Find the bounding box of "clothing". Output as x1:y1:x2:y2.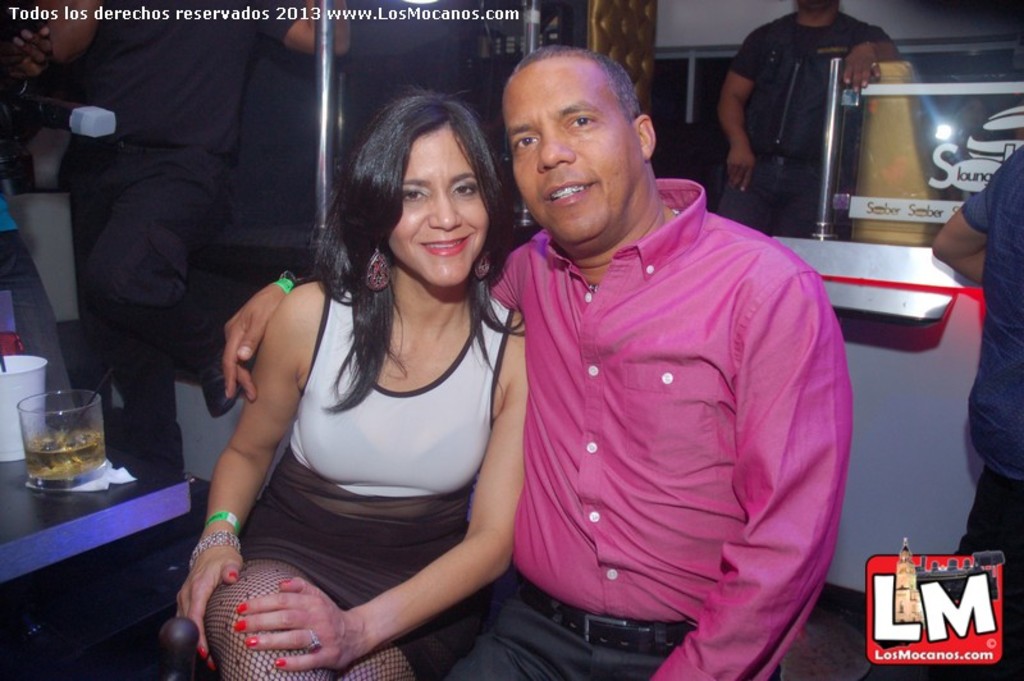
479:147:838:652.
